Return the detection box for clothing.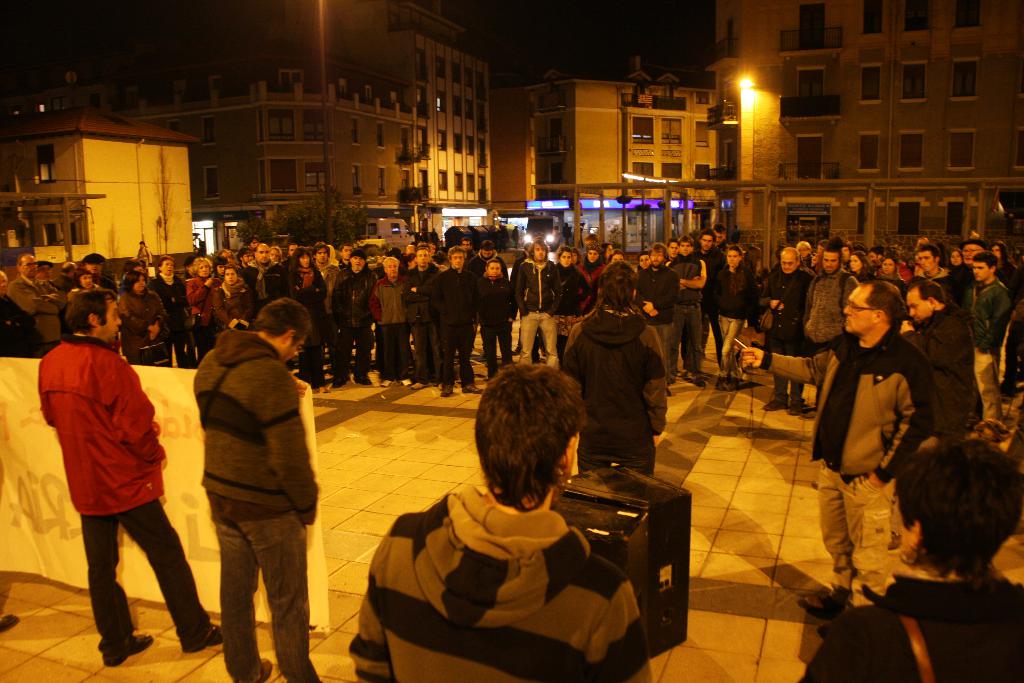
x1=513 y1=259 x2=562 y2=359.
